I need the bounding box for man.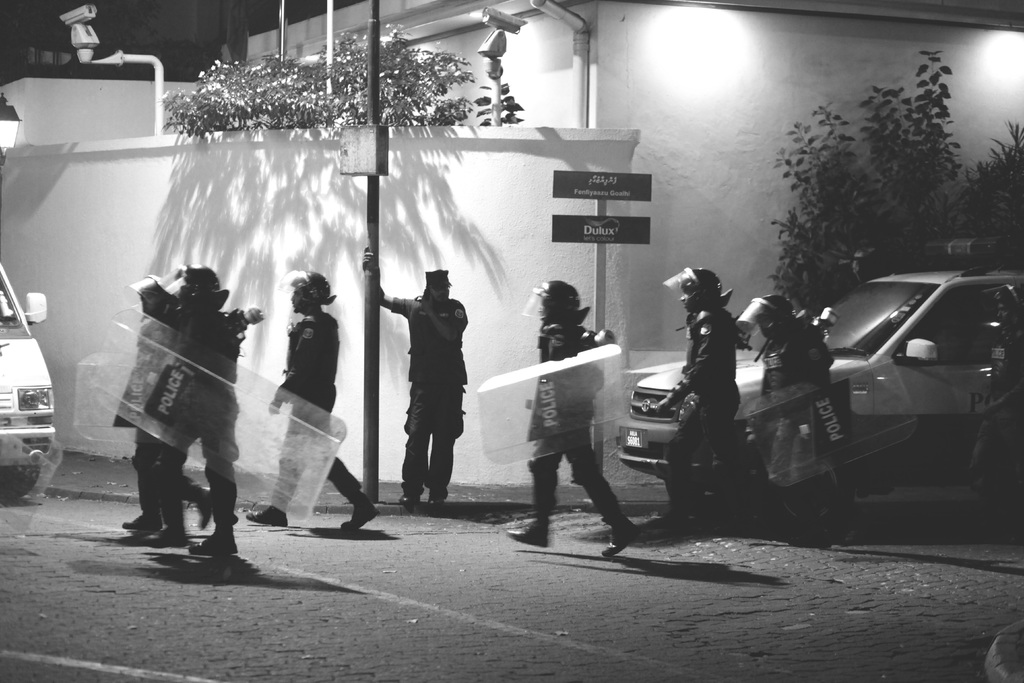
Here it is: locate(138, 265, 244, 560).
